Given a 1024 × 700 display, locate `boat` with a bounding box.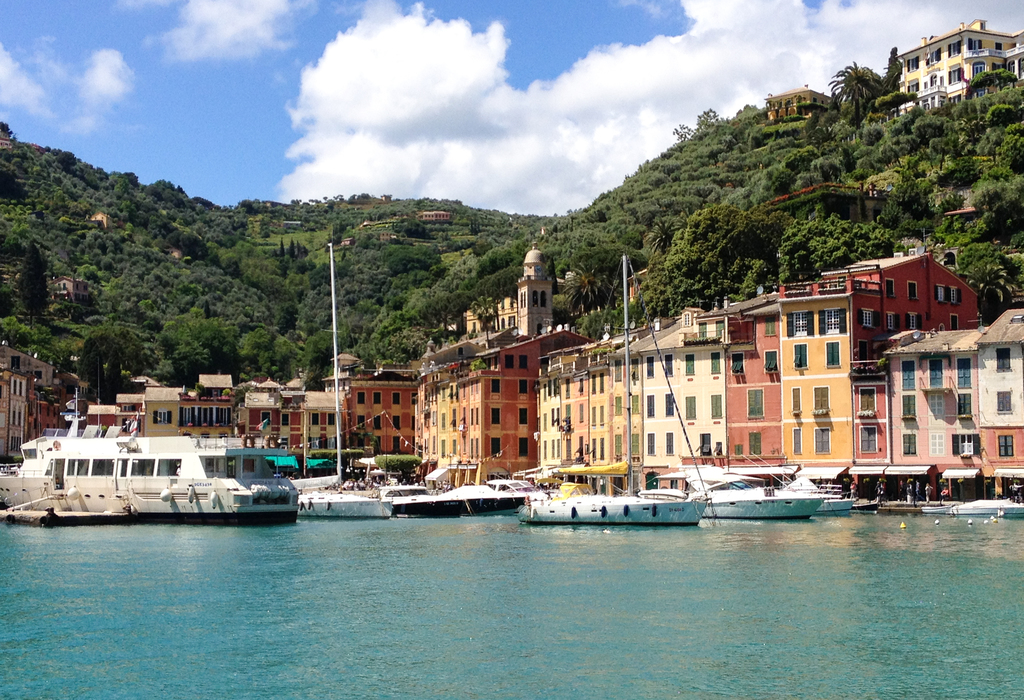
Located: box(919, 504, 949, 514).
